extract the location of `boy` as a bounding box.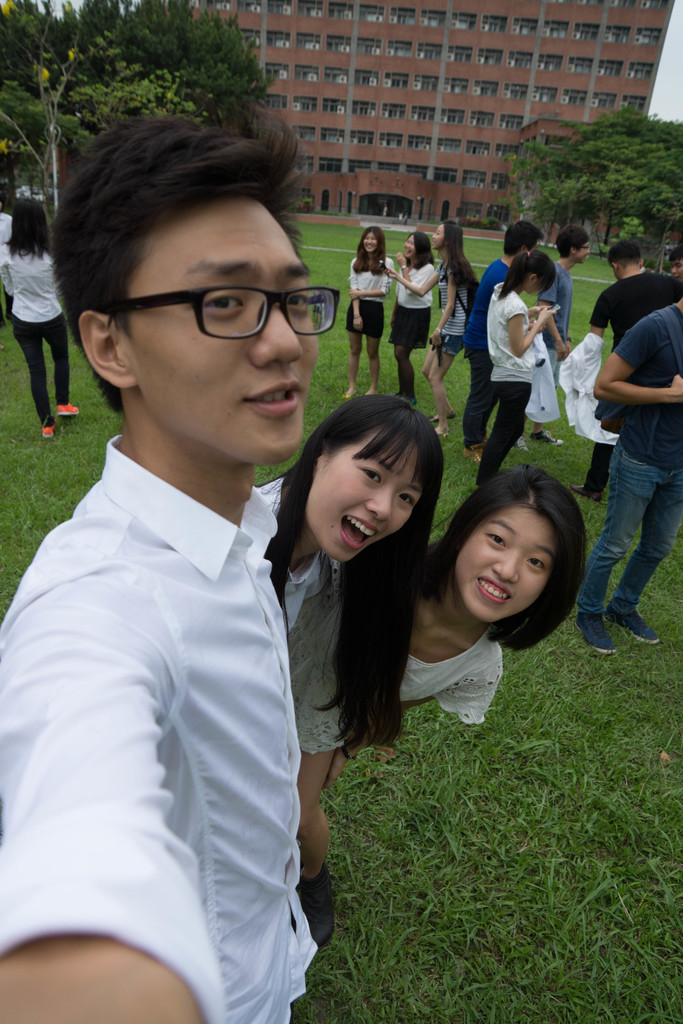
(574,296,682,662).
